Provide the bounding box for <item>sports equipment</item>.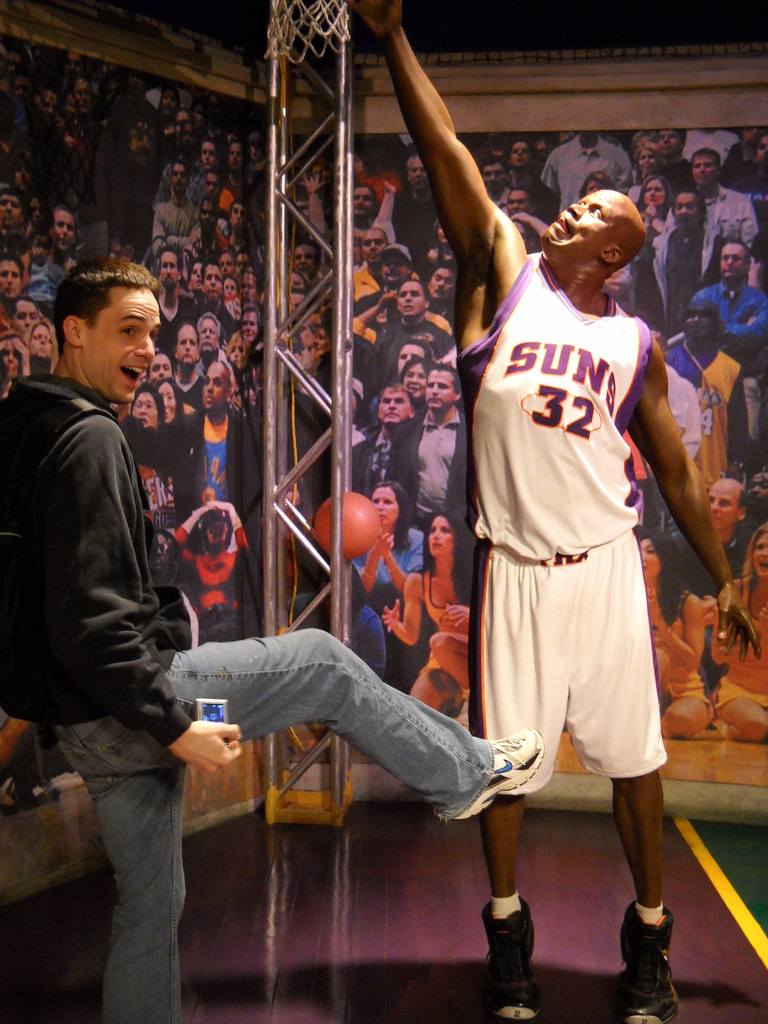
rect(475, 895, 545, 1023).
